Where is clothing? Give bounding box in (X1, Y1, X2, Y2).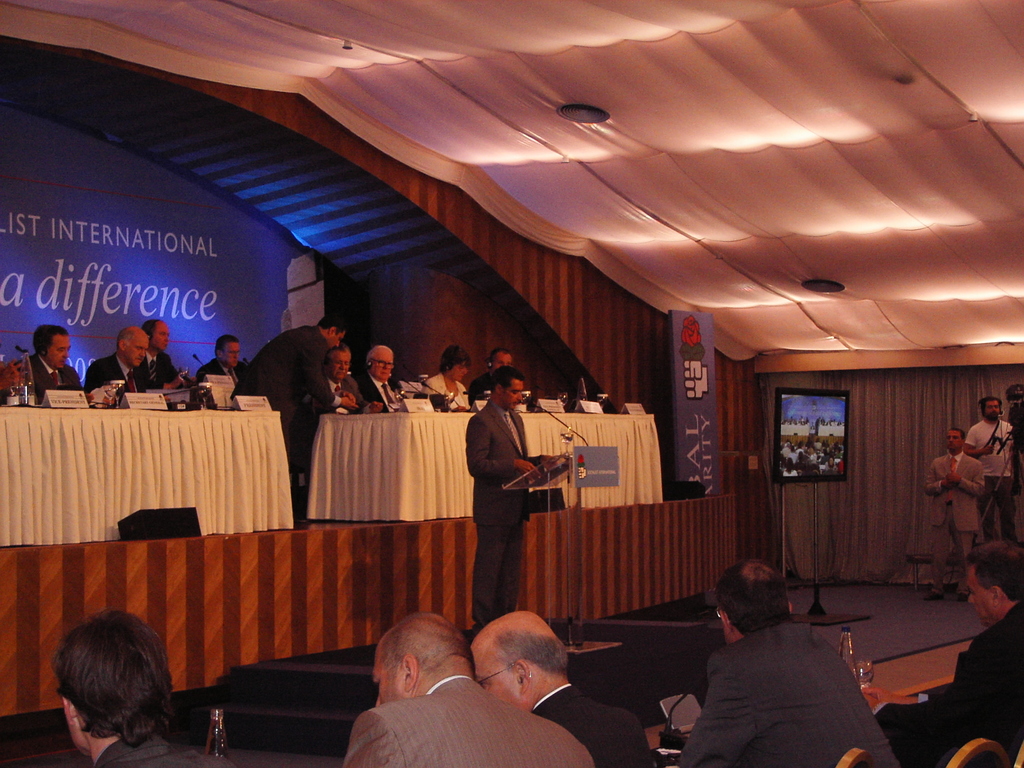
(354, 367, 408, 407).
